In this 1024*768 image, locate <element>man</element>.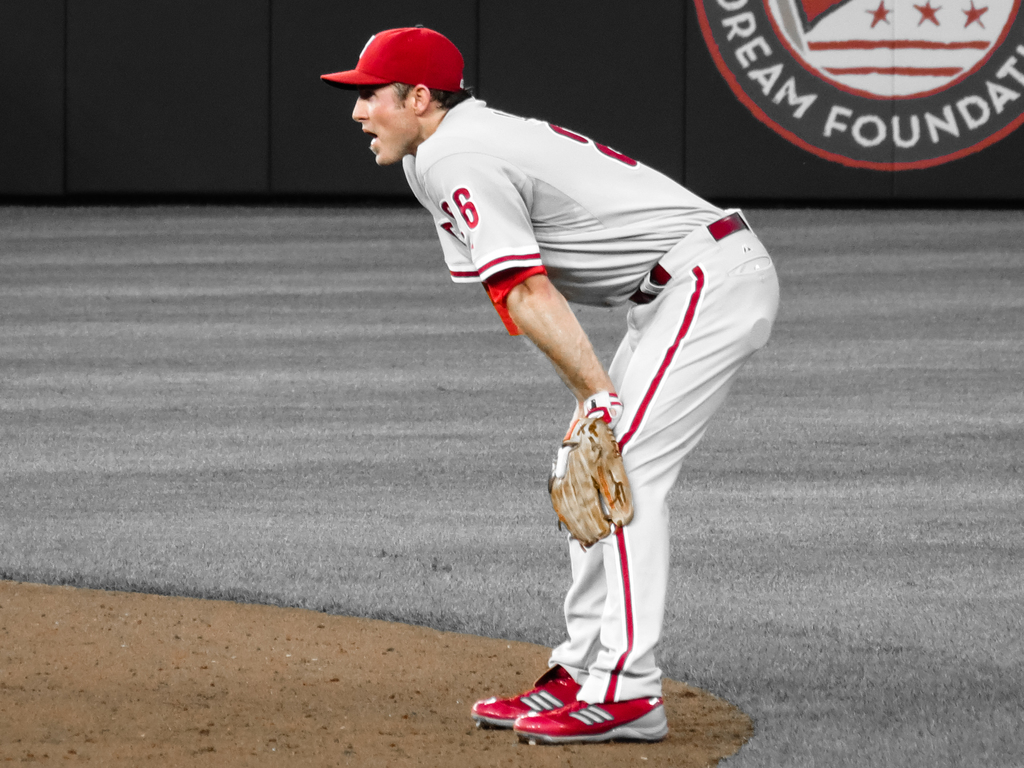
Bounding box: rect(303, 29, 794, 727).
